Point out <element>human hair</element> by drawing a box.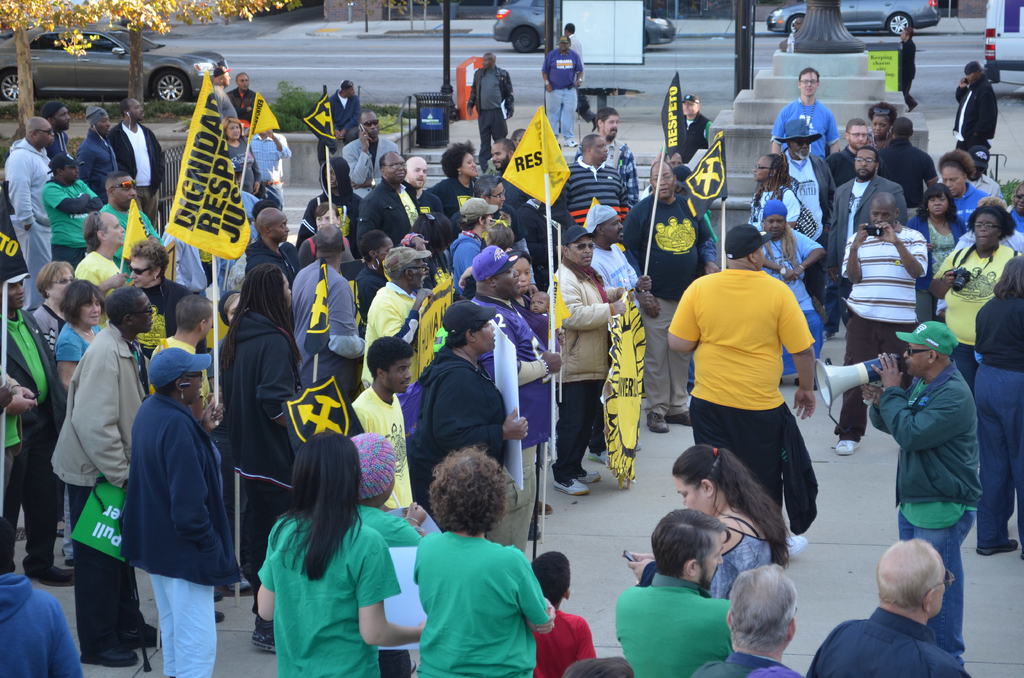
[877, 538, 946, 611].
